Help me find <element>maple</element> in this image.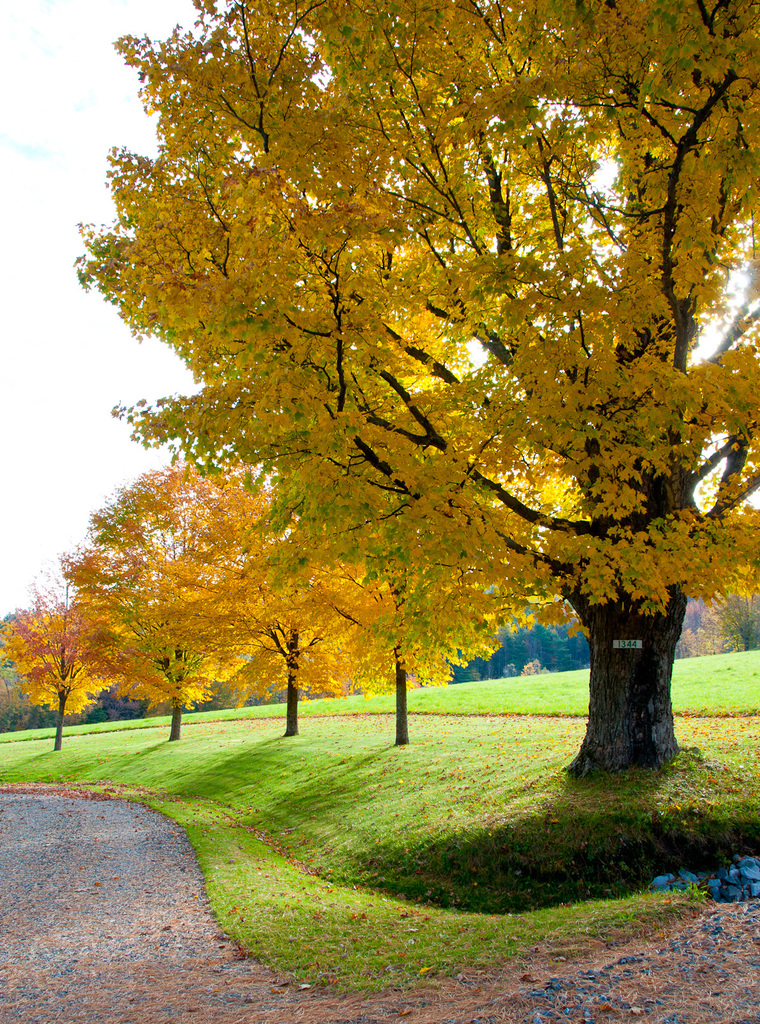
Found it: locate(178, 493, 396, 746).
